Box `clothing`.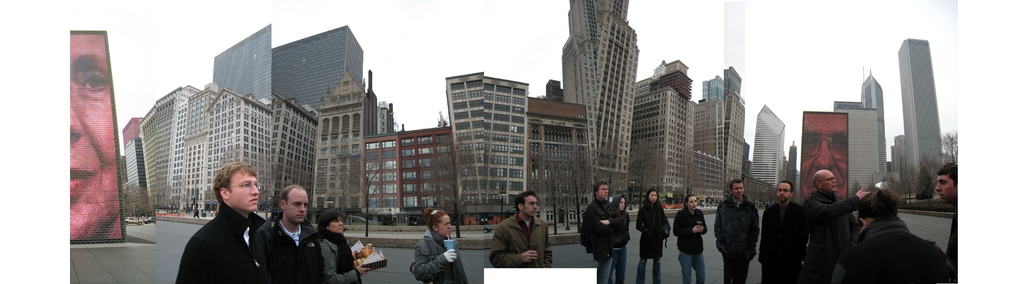
bbox=[671, 210, 711, 280].
